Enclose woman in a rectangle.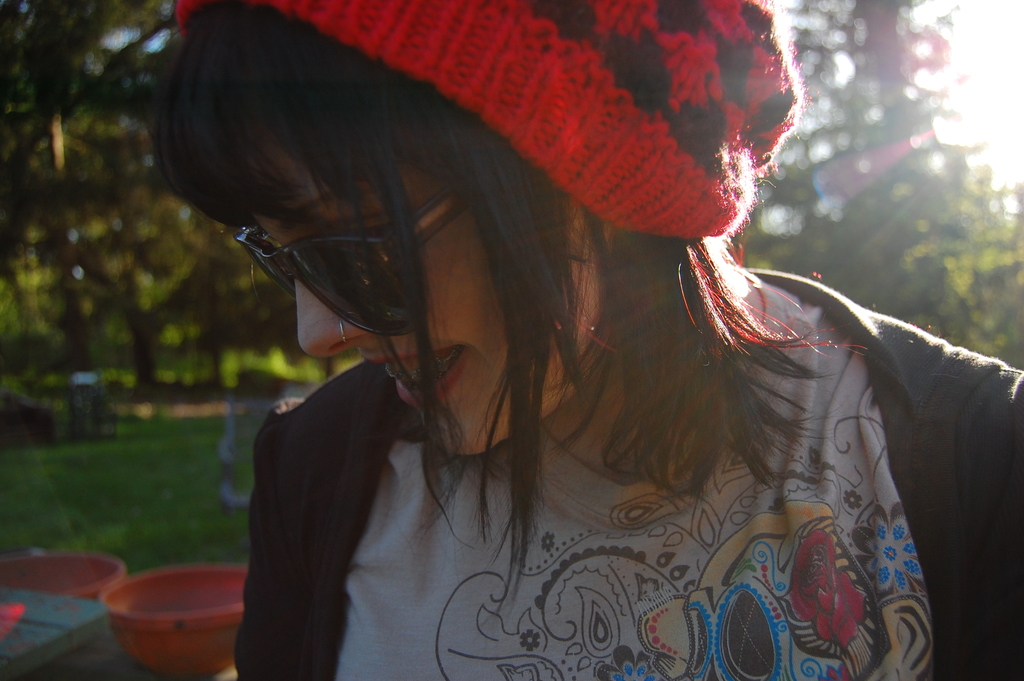
[x1=138, y1=0, x2=954, y2=680].
